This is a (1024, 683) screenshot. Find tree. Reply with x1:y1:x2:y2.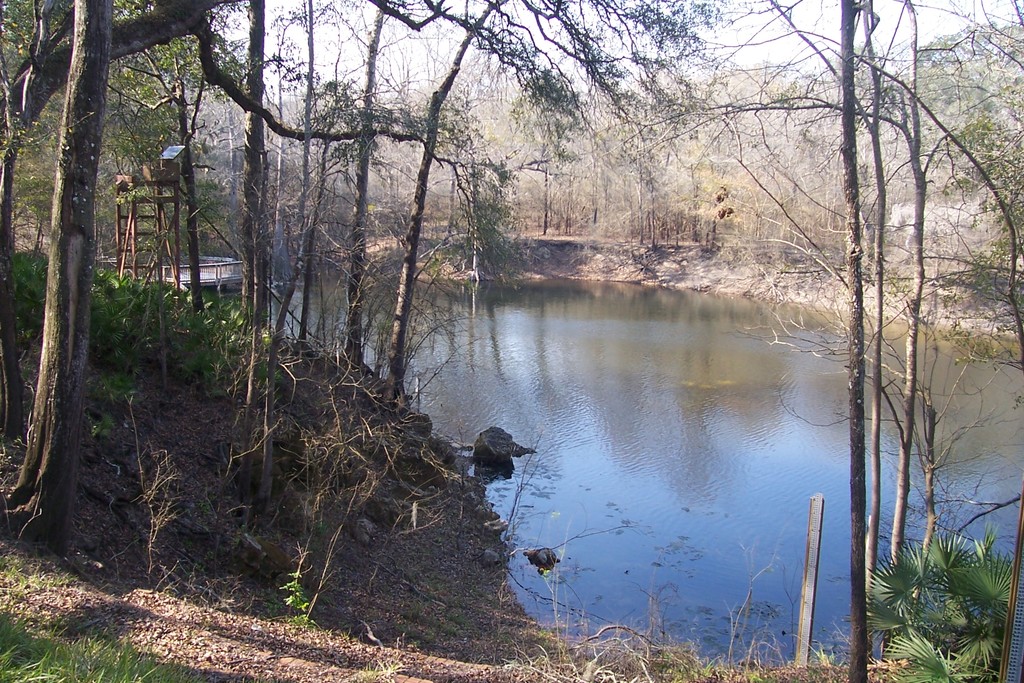
0:0:398:454.
